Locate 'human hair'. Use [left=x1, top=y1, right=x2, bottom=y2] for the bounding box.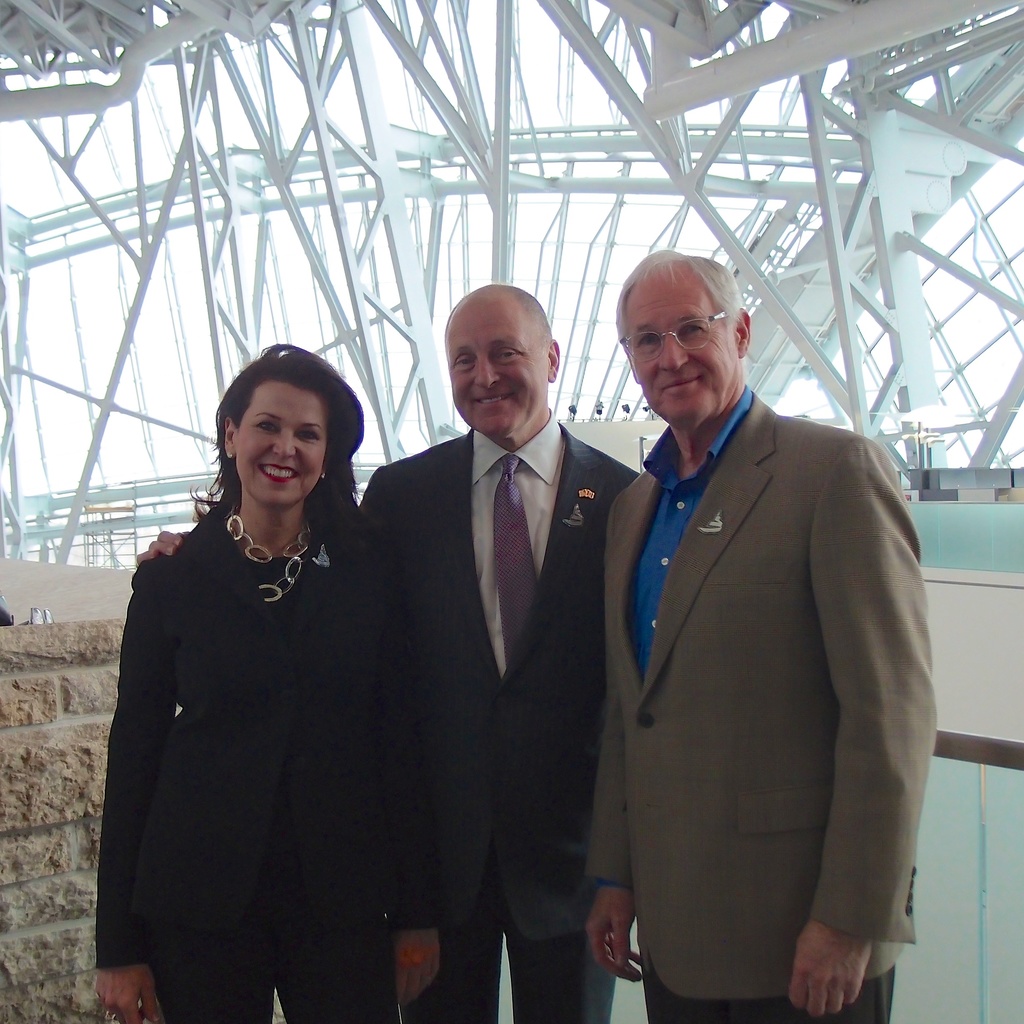
[left=612, top=244, right=750, bottom=373].
